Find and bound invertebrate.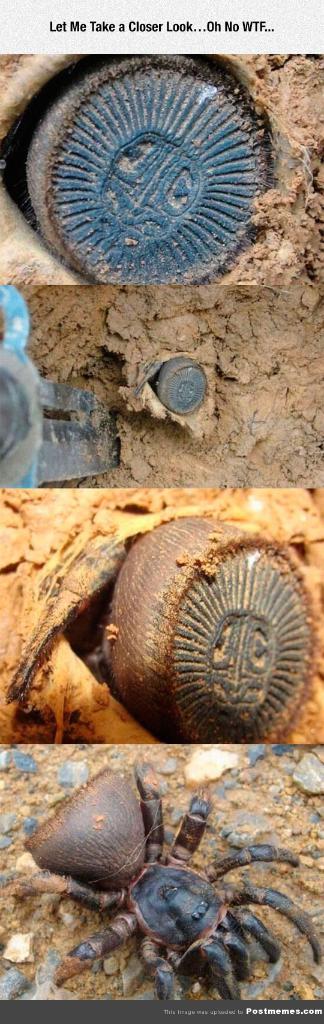
Bound: <bbox>156, 355, 210, 421</bbox>.
